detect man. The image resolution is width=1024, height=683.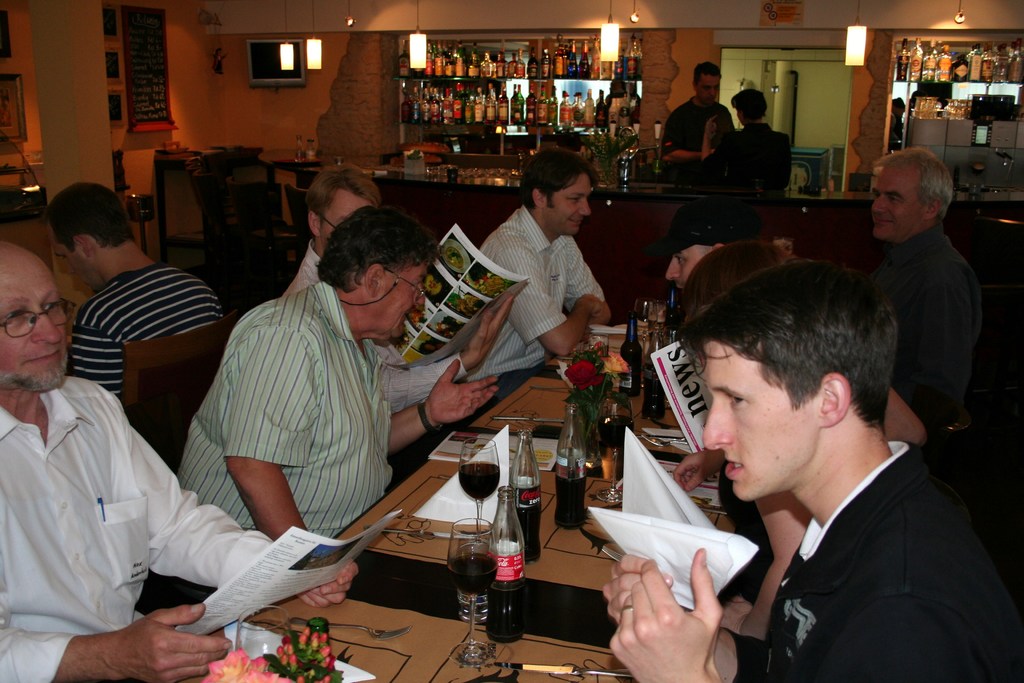
[left=175, top=206, right=502, bottom=602].
